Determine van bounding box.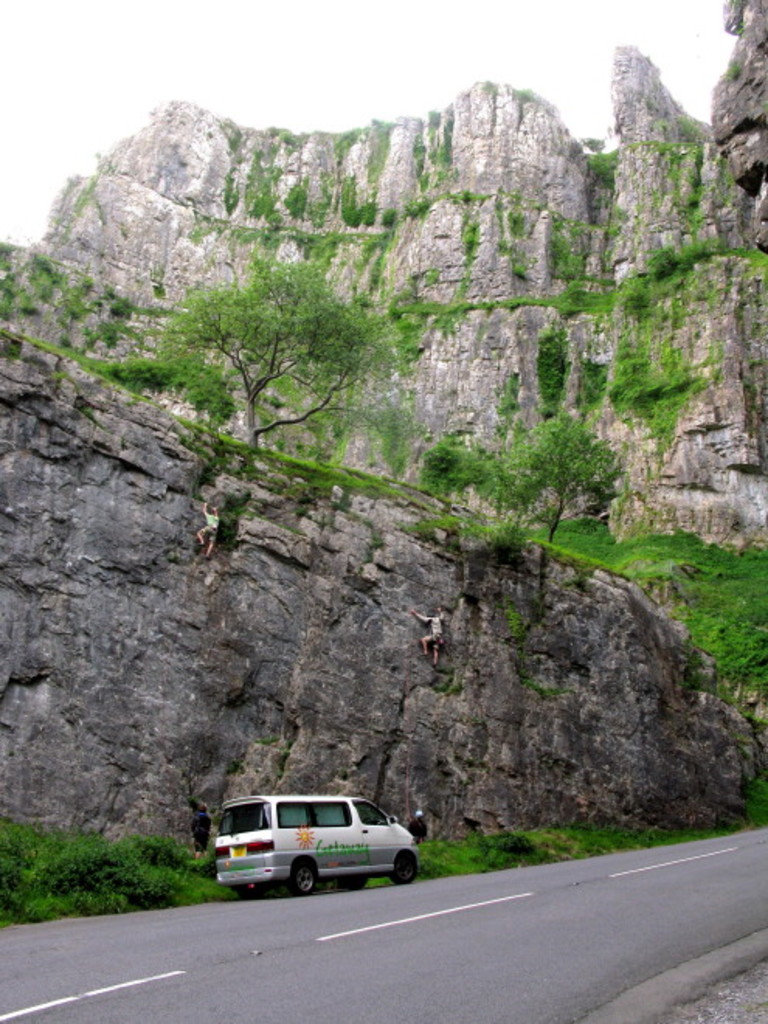
Determined: bbox(211, 794, 422, 898).
